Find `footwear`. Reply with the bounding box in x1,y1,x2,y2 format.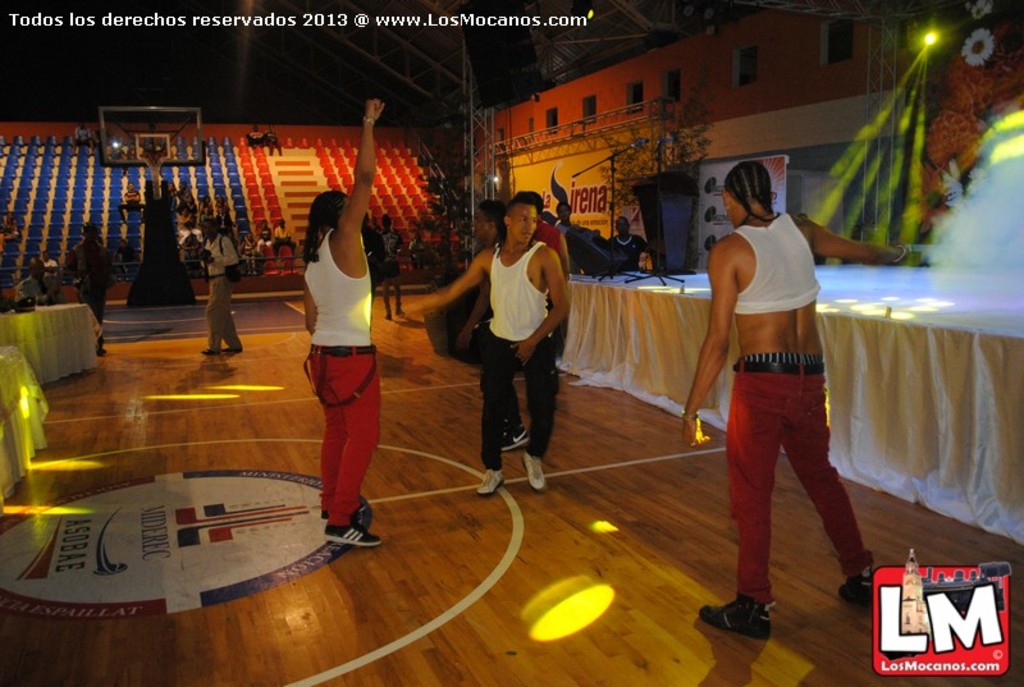
835,568,879,609.
